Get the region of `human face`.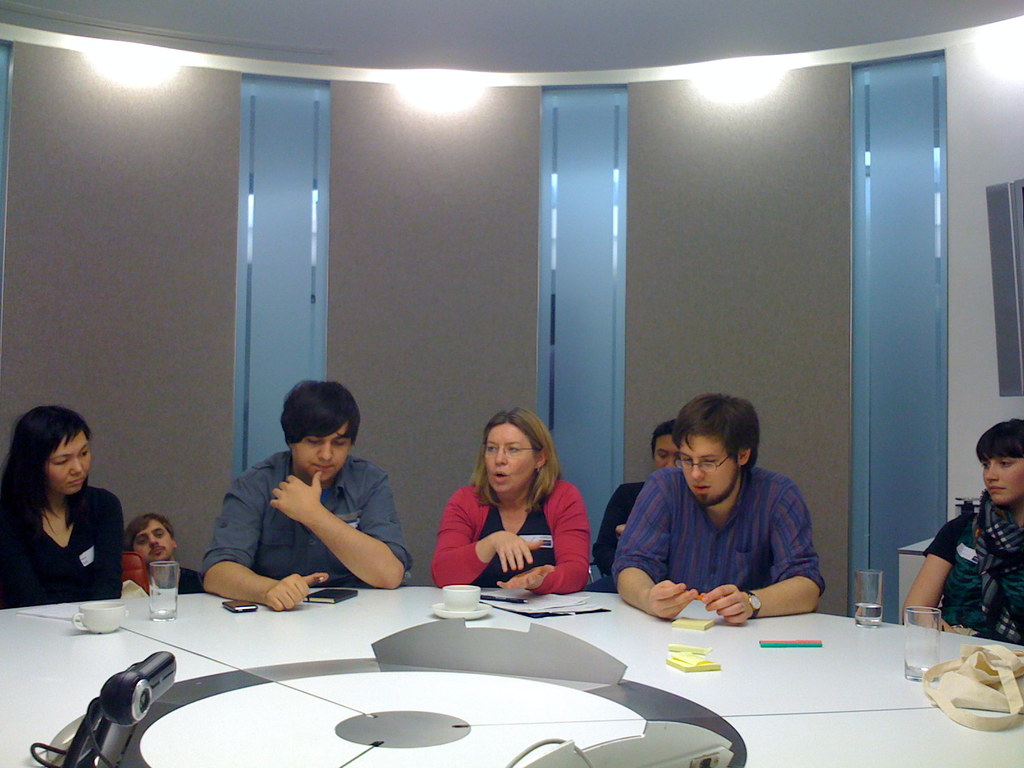
[677,439,740,504].
